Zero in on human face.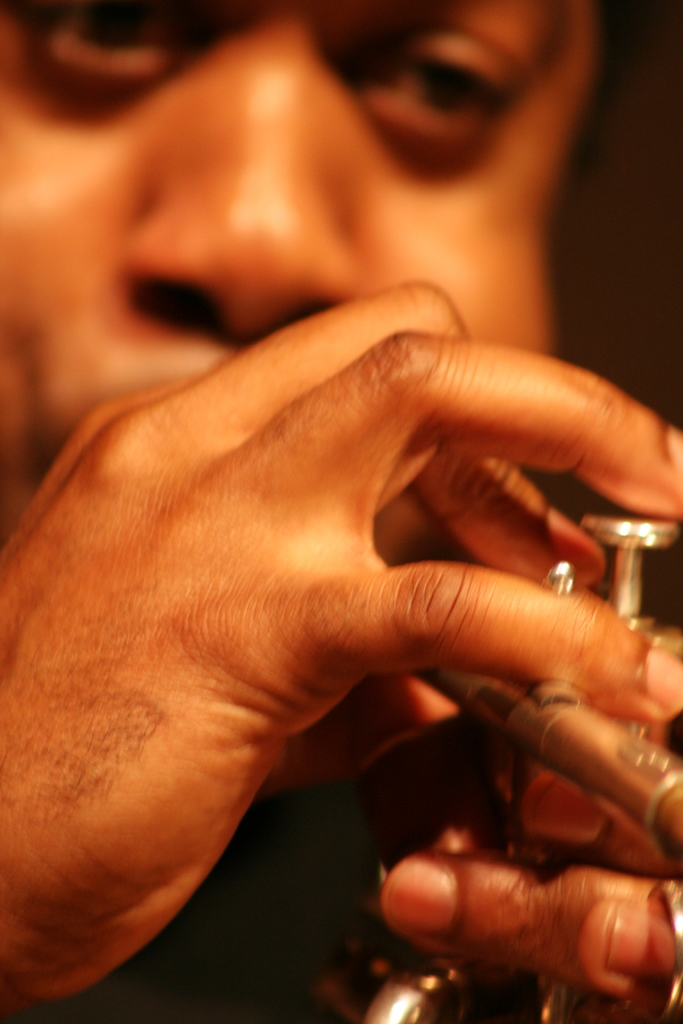
Zeroed in: [left=0, top=1, right=588, bottom=559].
